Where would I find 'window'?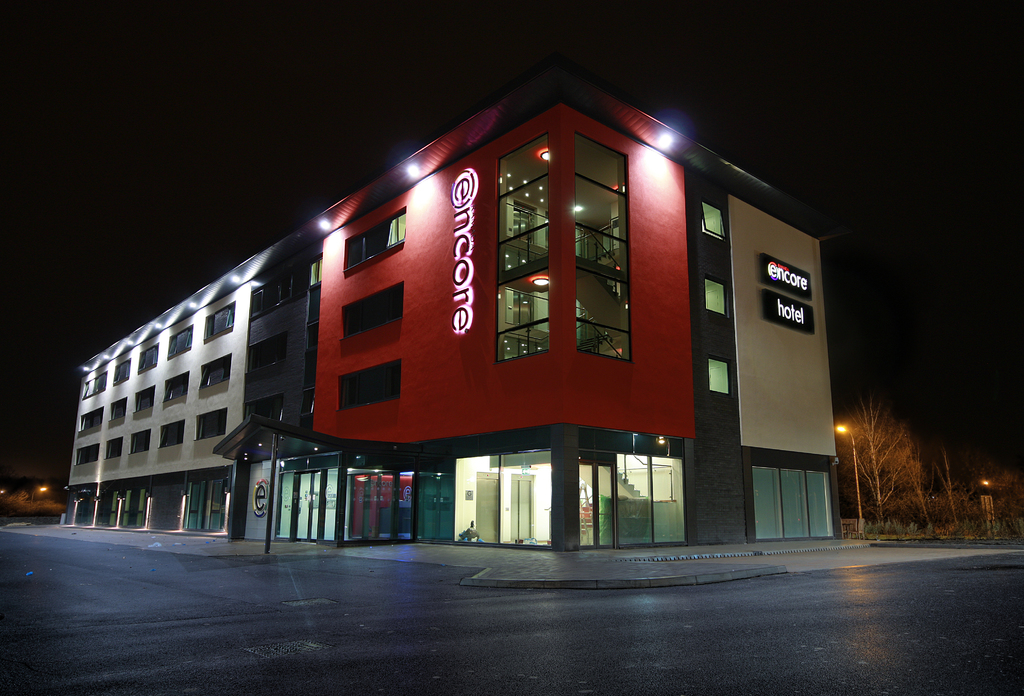
At box=[699, 201, 724, 240].
